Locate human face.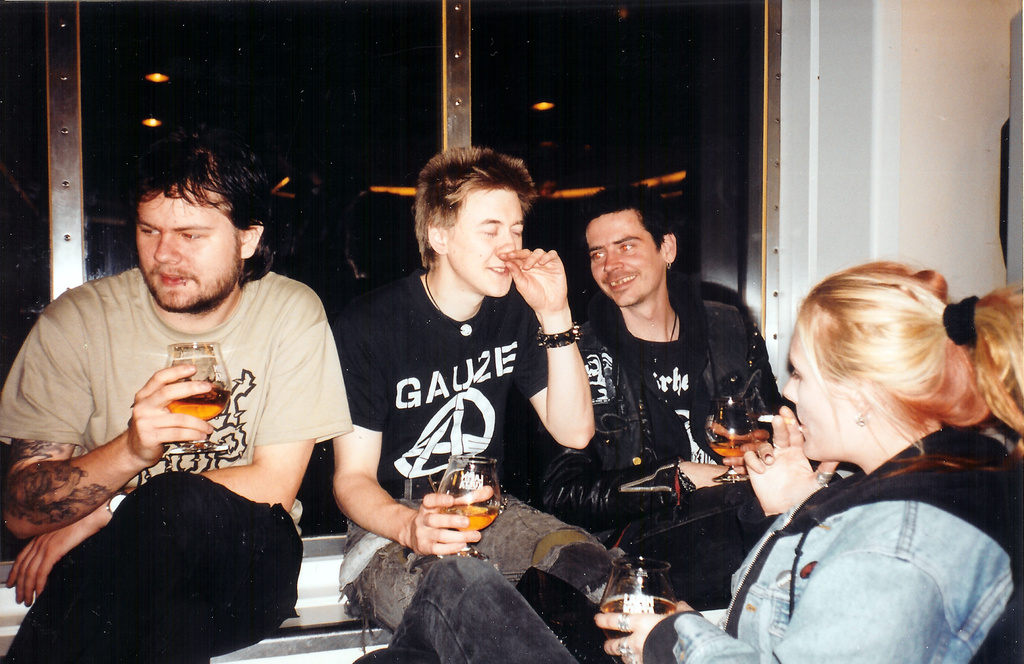
Bounding box: bbox=(585, 211, 664, 309).
